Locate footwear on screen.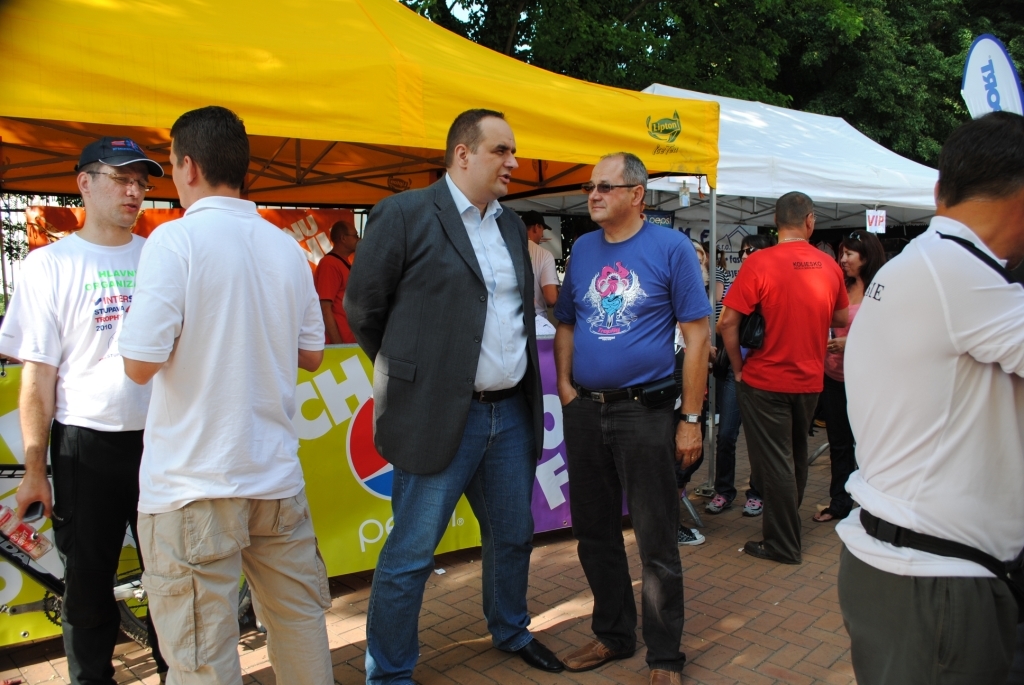
On screen at Rect(815, 420, 825, 428).
